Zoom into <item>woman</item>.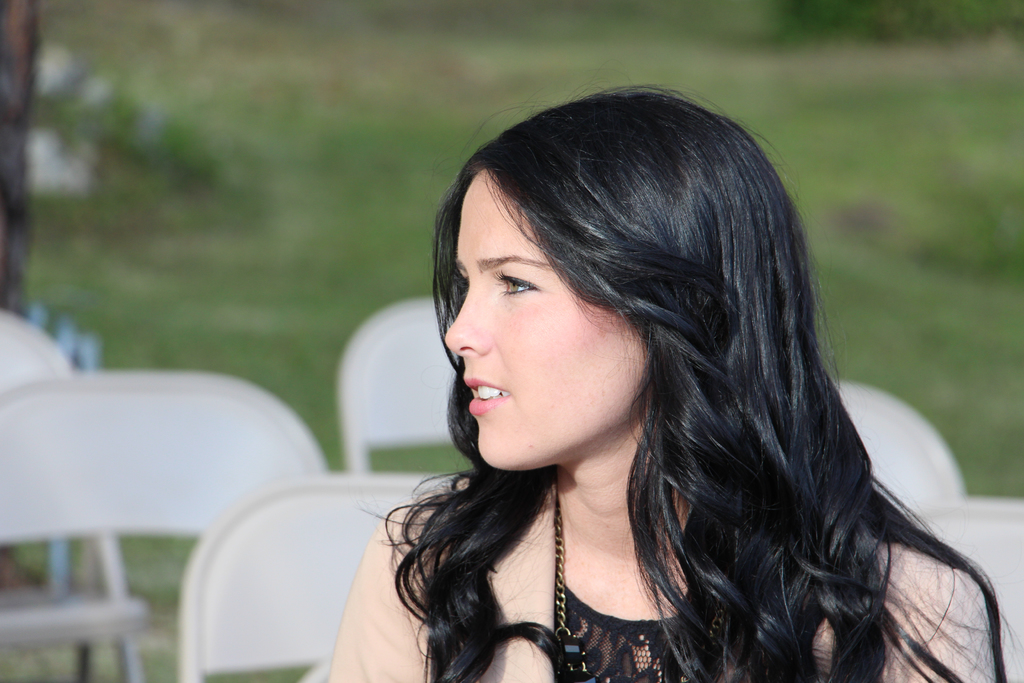
Zoom target: (x1=271, y1=83, x2=1000, y2=682).
